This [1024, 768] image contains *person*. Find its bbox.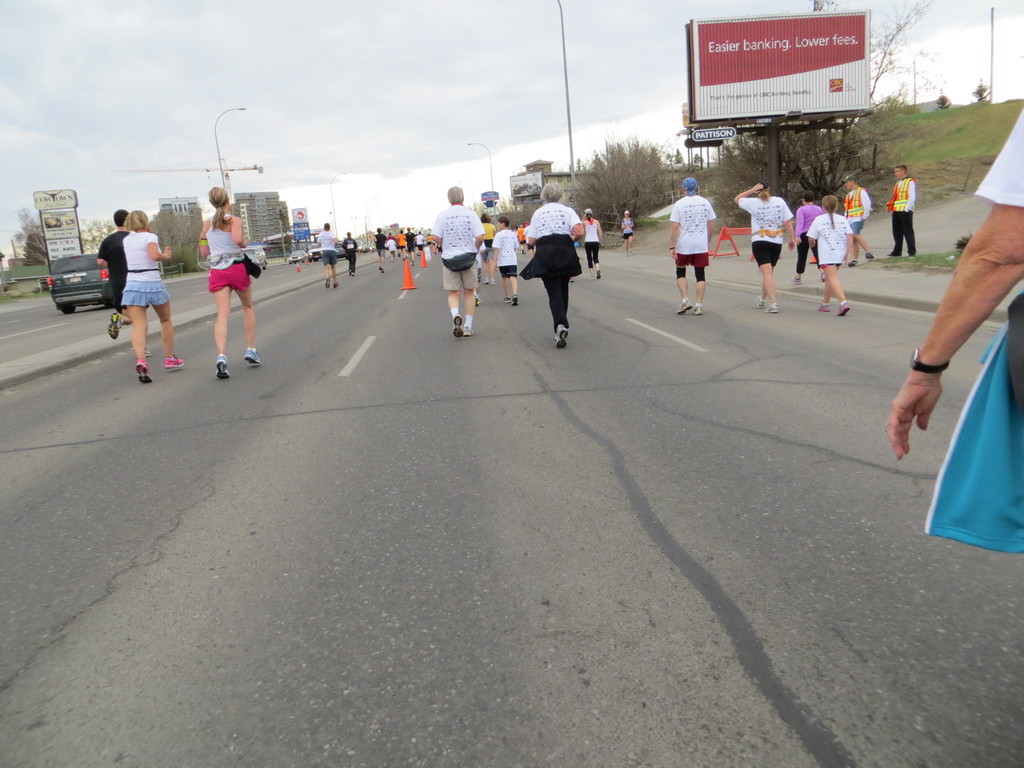
[left=372, top=228, right=389, bottom=276].
